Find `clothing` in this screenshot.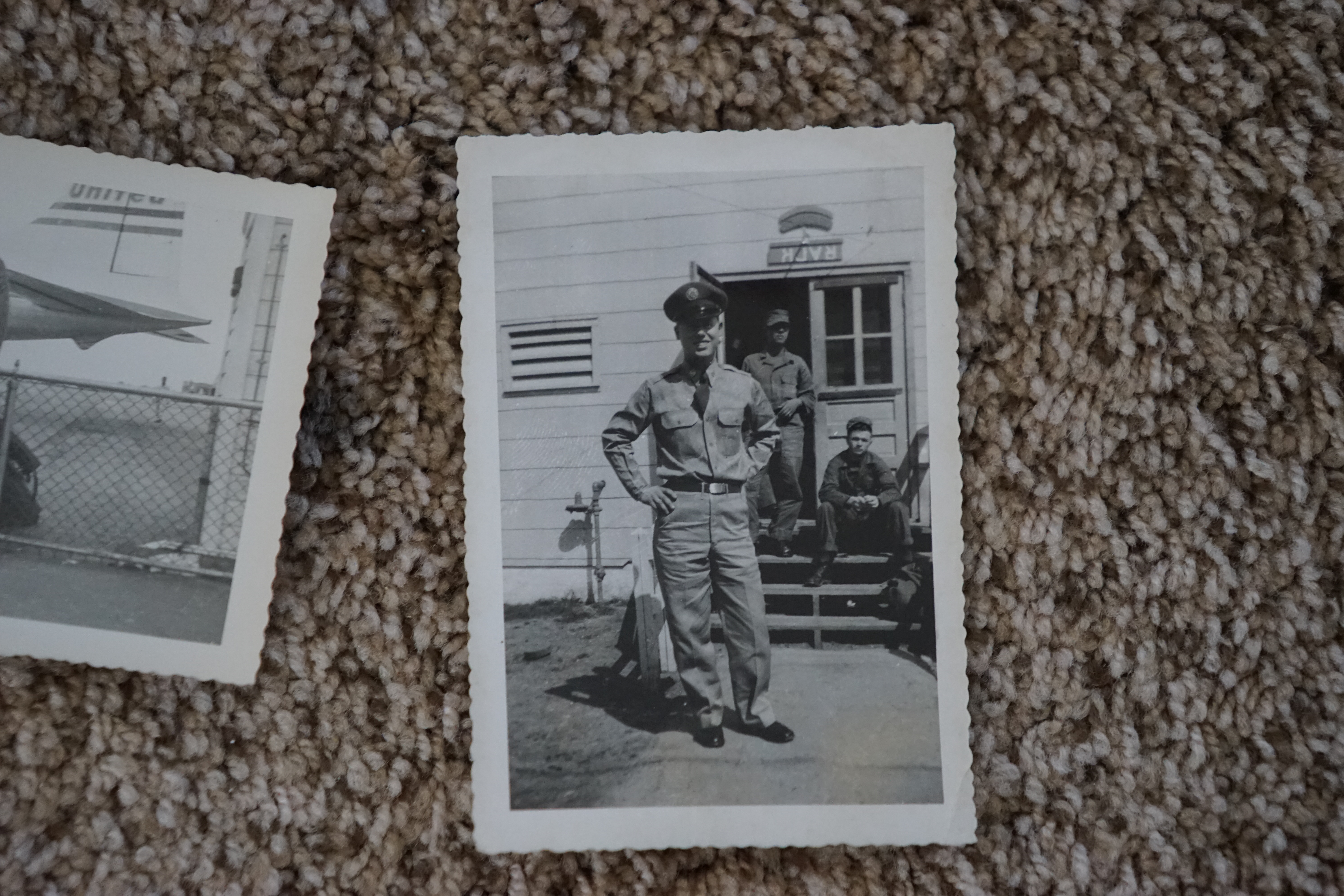
The bounding box for `clothing` is bbox(182, 101, 205, 127).
